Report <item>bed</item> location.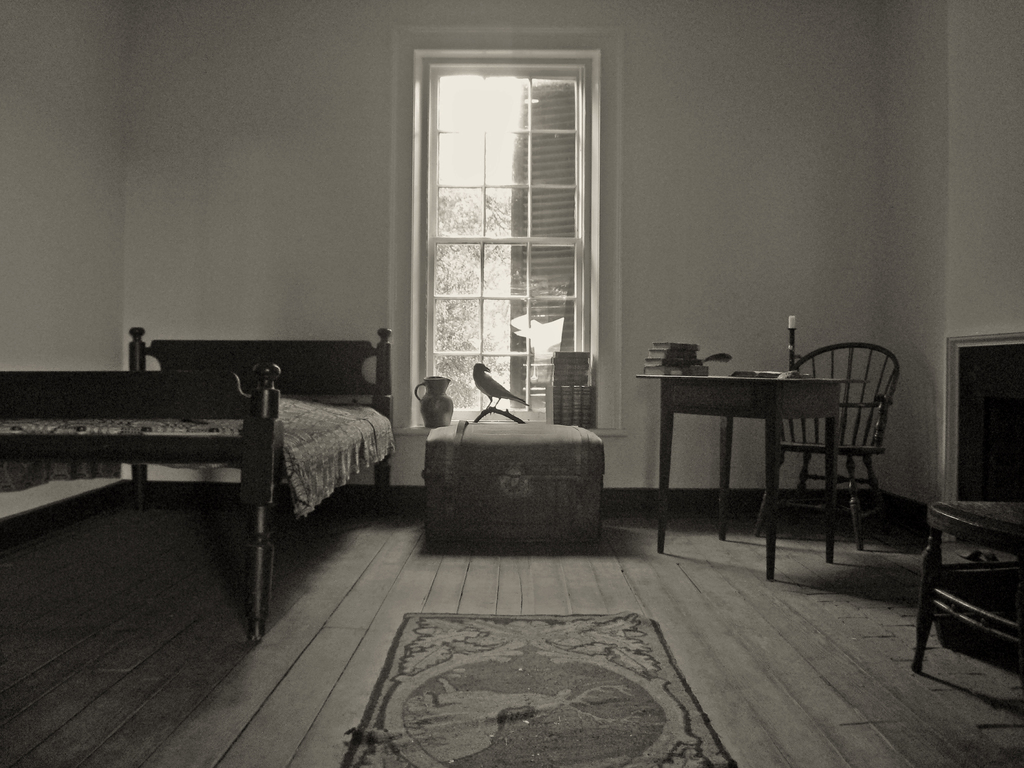
Report: 0, 324, 397, 643.
